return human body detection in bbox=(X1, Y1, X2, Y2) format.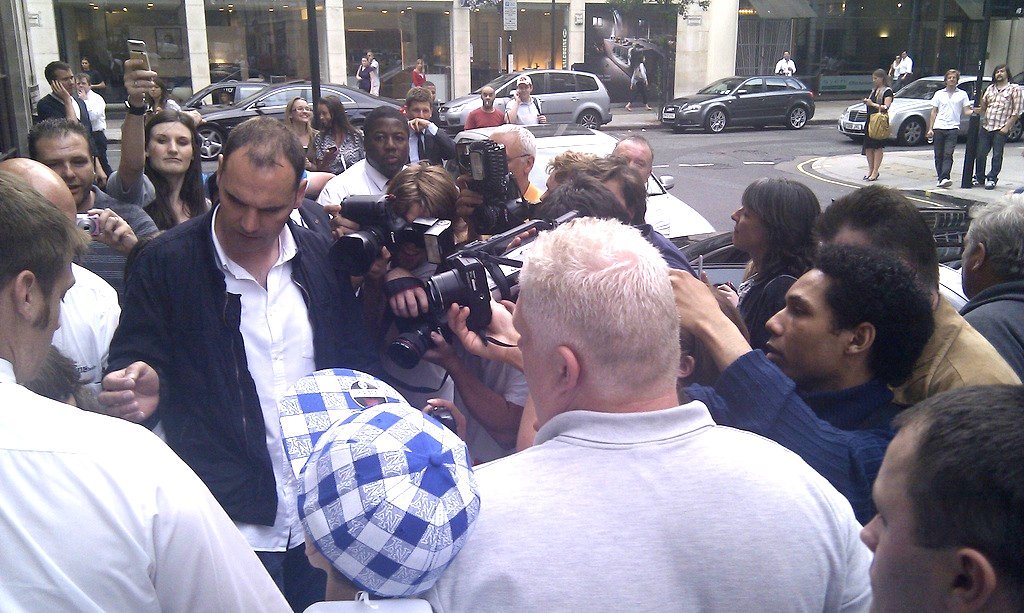
bbox=(75, 72, 110, 175).
